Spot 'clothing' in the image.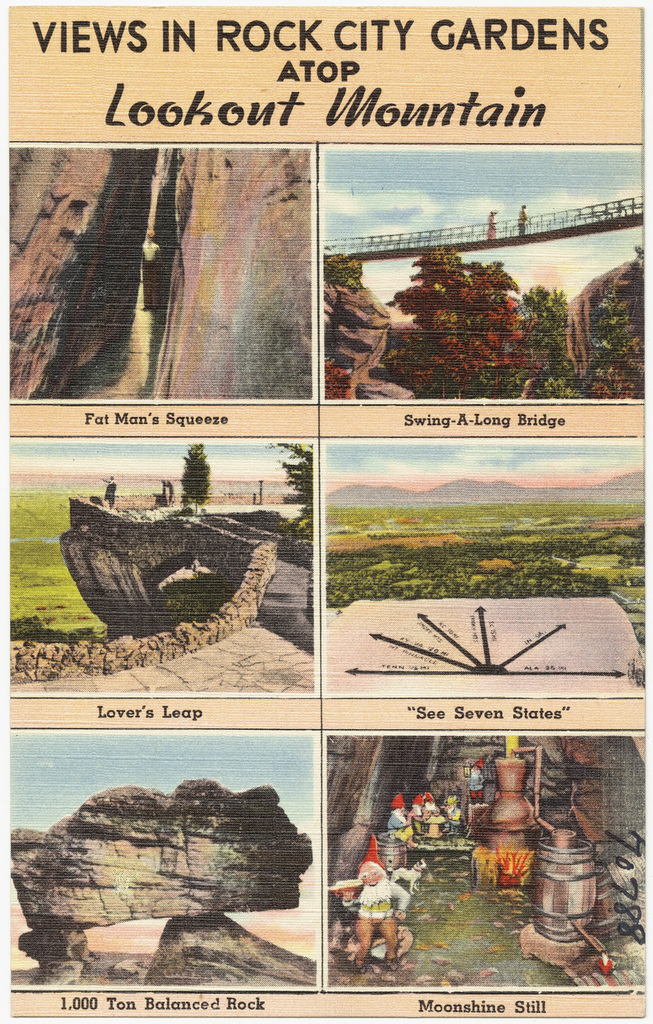
'clothing' found at Rect(138, 240, 161, 308).
